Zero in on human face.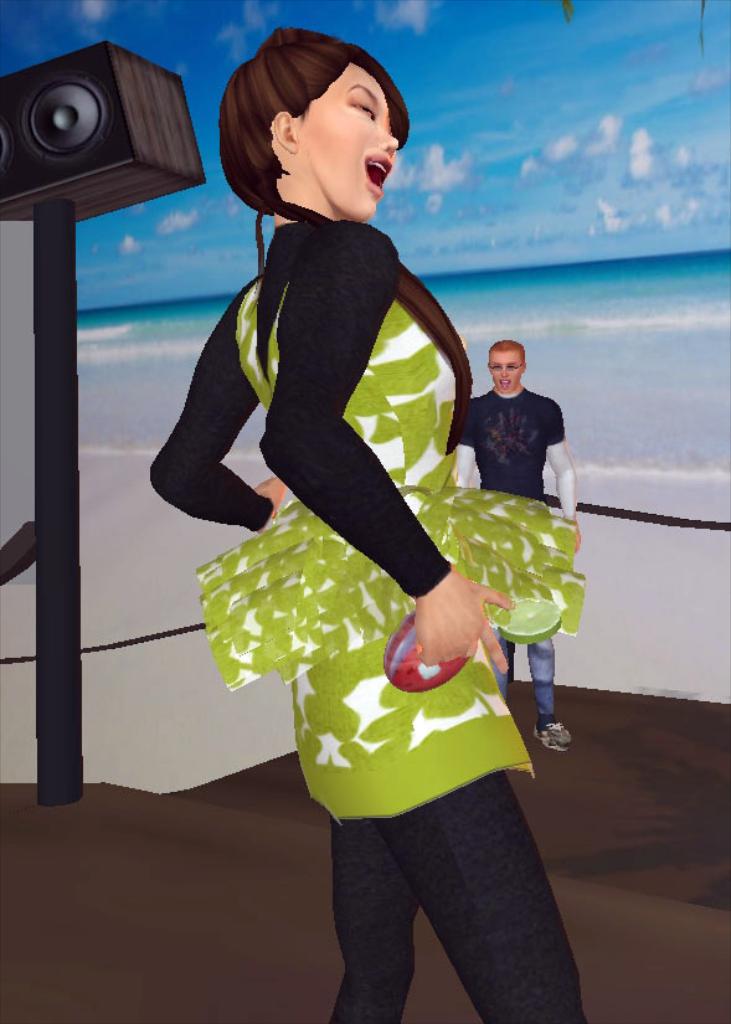
Zeroed in: [x1=494, y1=355, x2=518, y2=388].
